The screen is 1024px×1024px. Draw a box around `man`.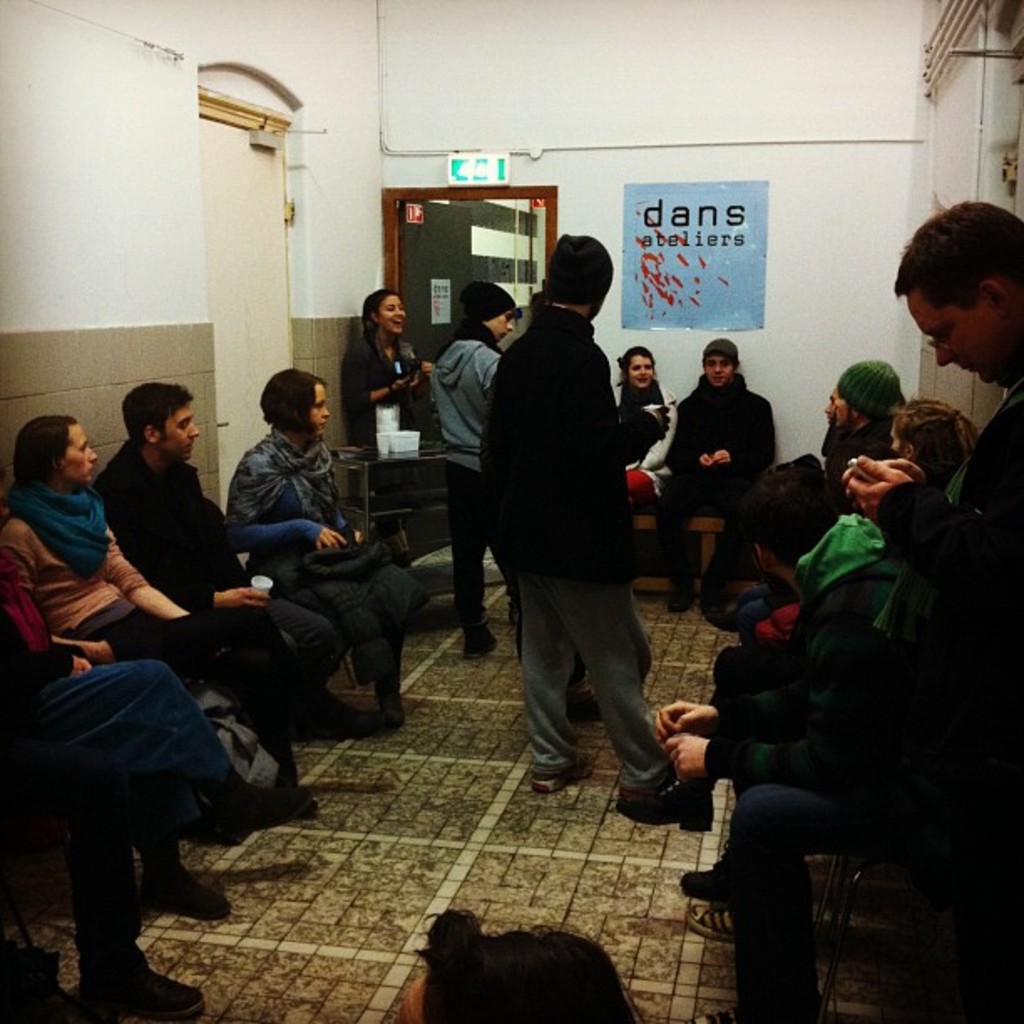
x1=90 y1=380 x2=407 y2=740.
